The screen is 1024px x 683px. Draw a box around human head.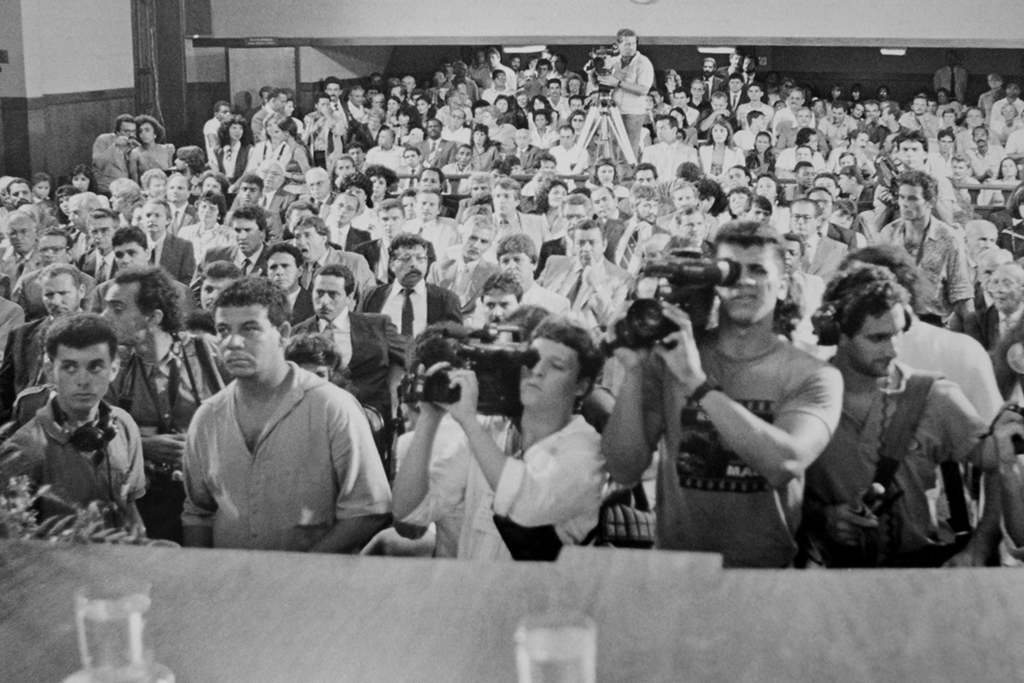
<region>703, 119, 730, 149</region>.
